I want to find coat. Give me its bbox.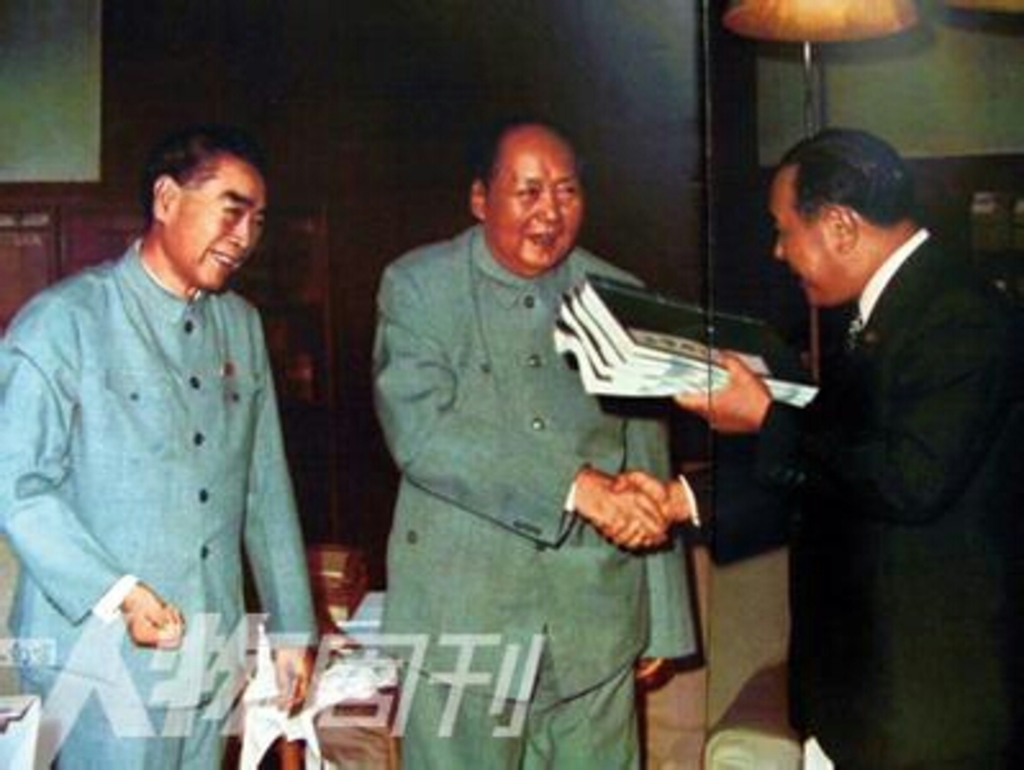
370,226,703,726.
